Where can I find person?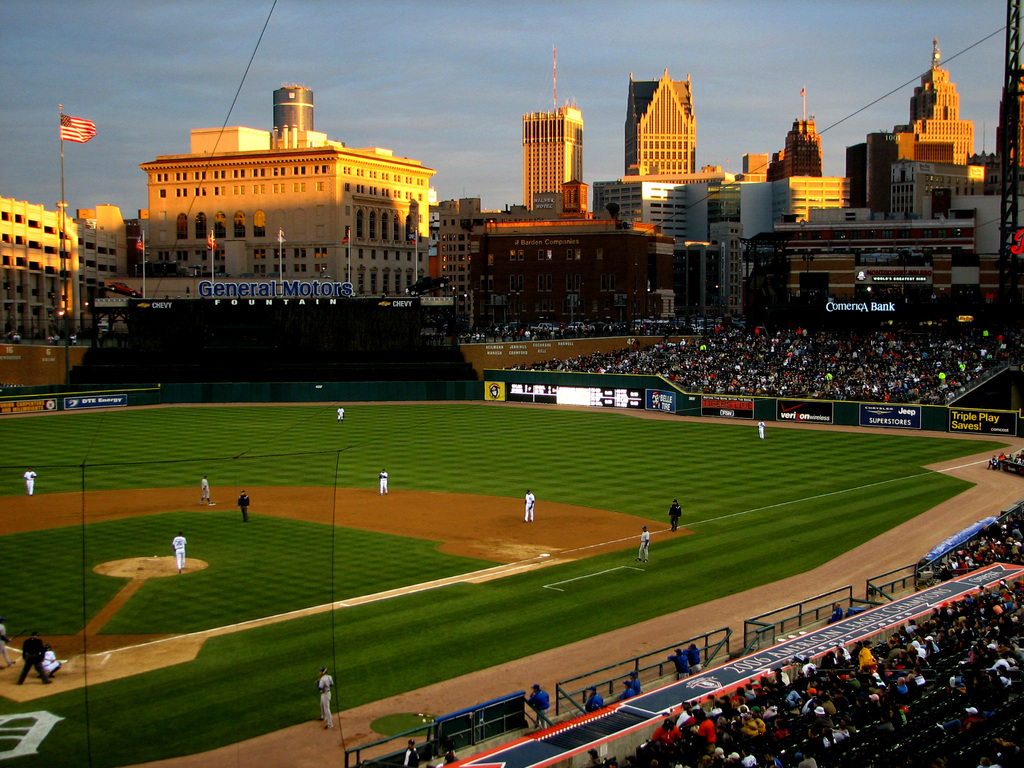
You can find it at <region>23, 466, 38, 497</region>.
